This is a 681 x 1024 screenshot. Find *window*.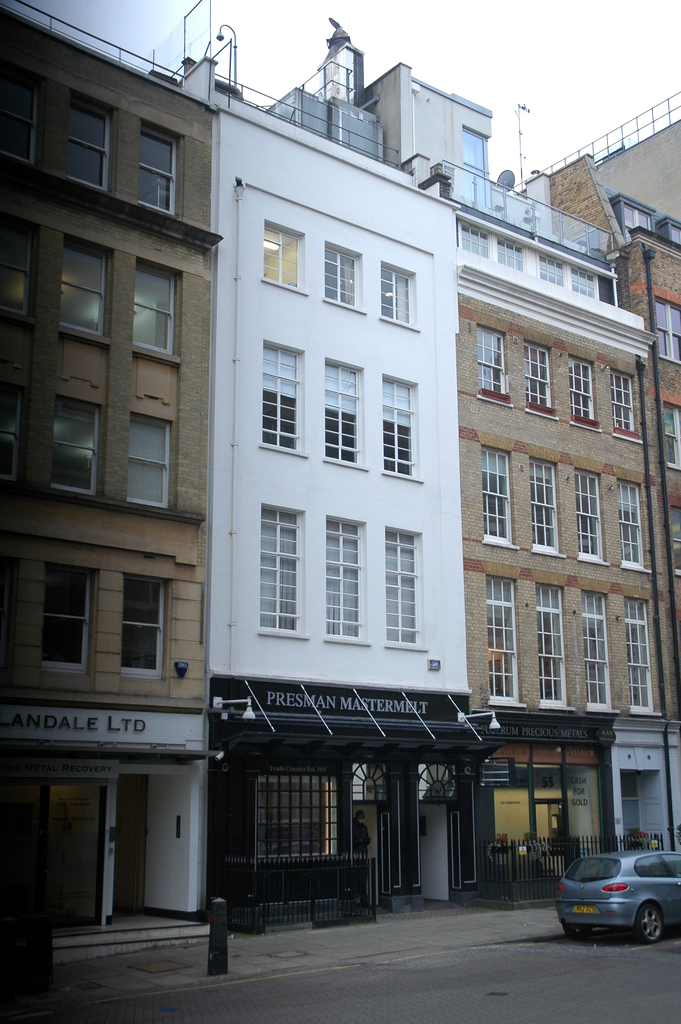
Bounding box: bbox=(487, 330, 511, 404).
